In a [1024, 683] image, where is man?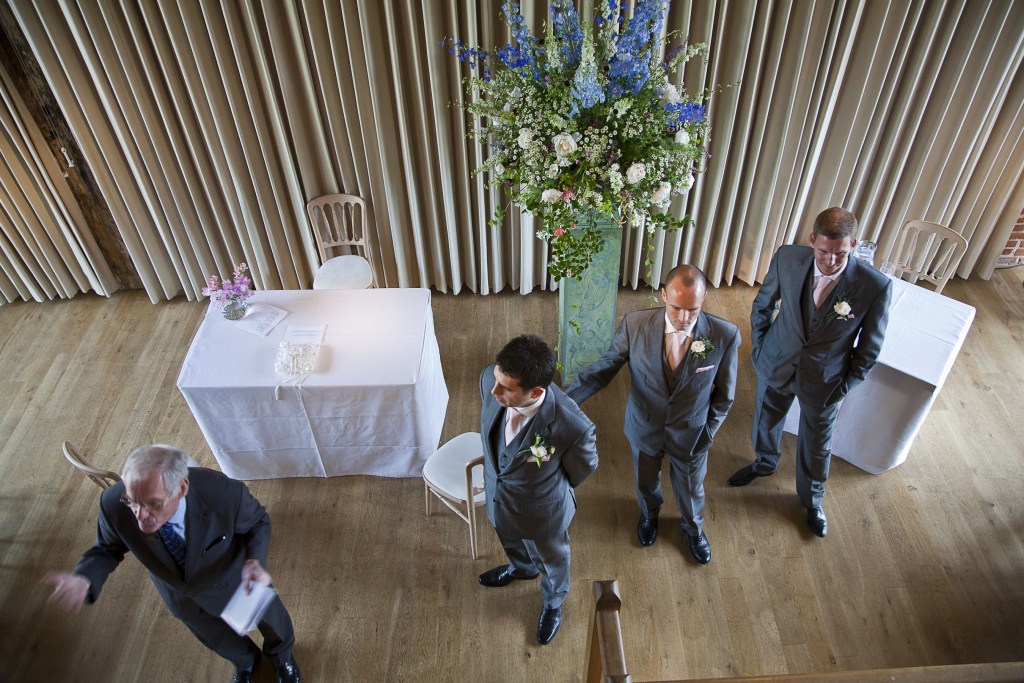
Rect(457, 322, 593, 650).
